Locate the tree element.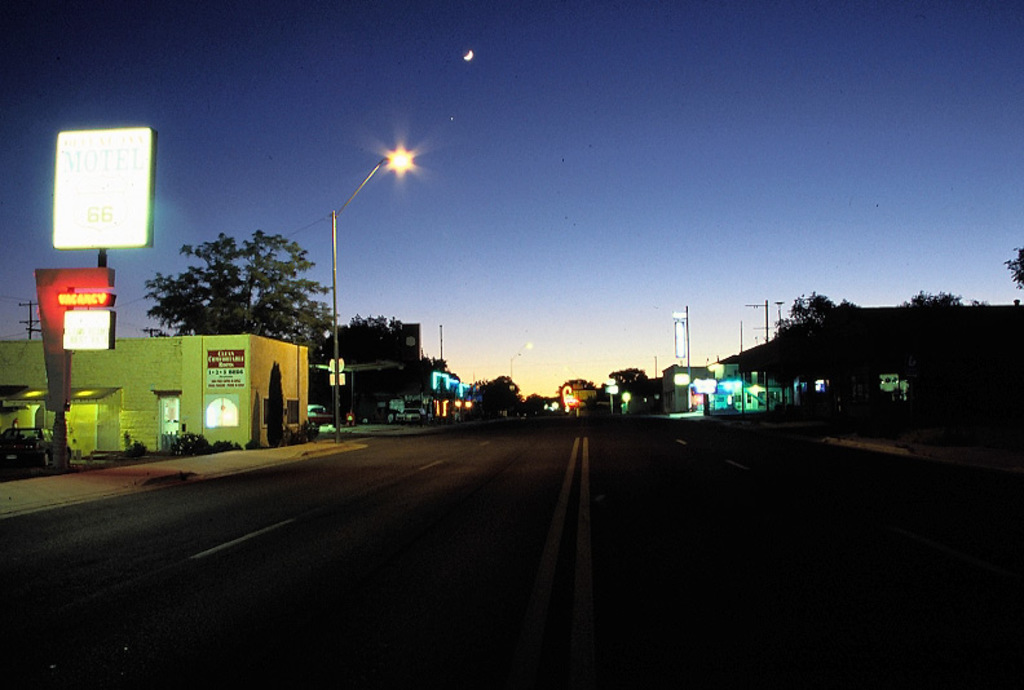
Element bbox: left=309, top=309, right=440, bottom=428.
